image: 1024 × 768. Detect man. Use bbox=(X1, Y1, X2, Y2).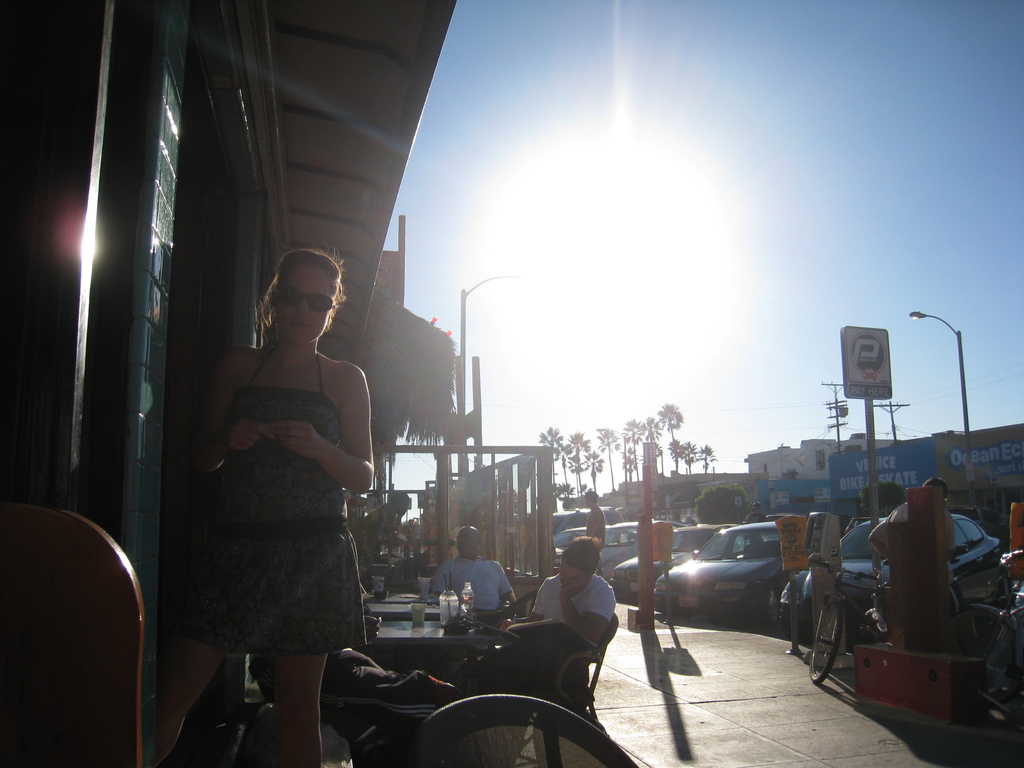
bbox=(426, 522, 518, 627).
